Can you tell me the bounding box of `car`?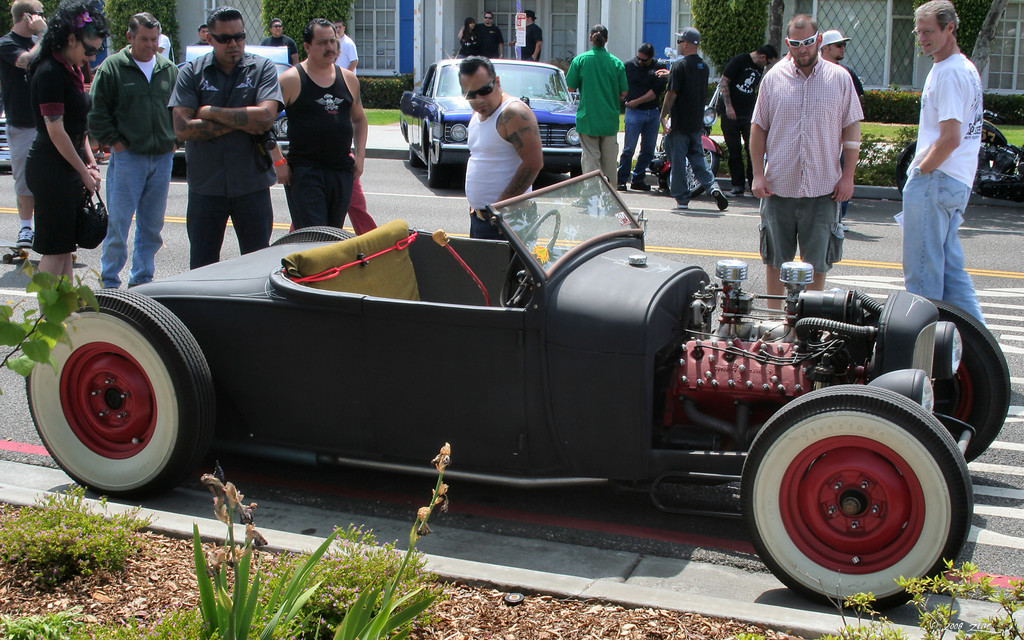
x1=38 y1=165 x2=977 y2=595.
